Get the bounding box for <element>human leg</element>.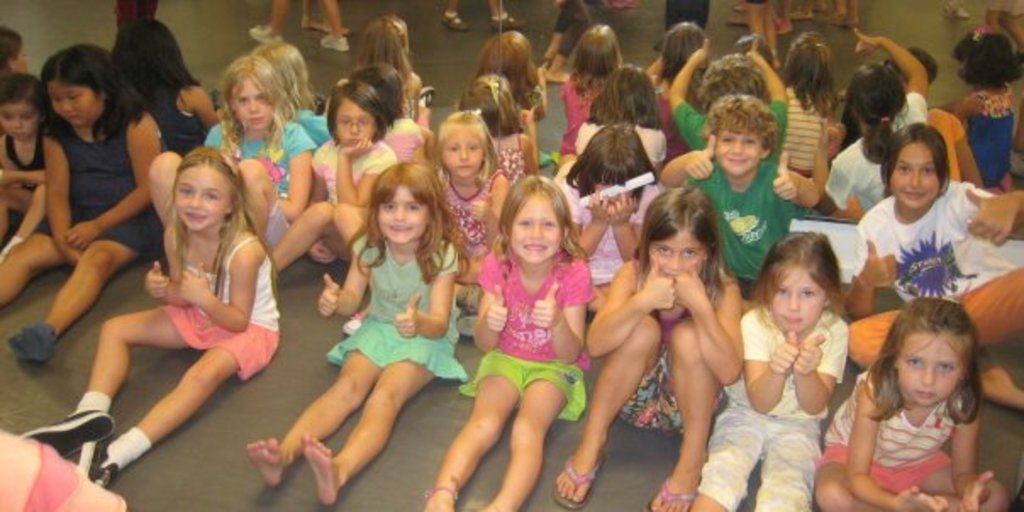
bbox=[693, 400, 765, 509].
